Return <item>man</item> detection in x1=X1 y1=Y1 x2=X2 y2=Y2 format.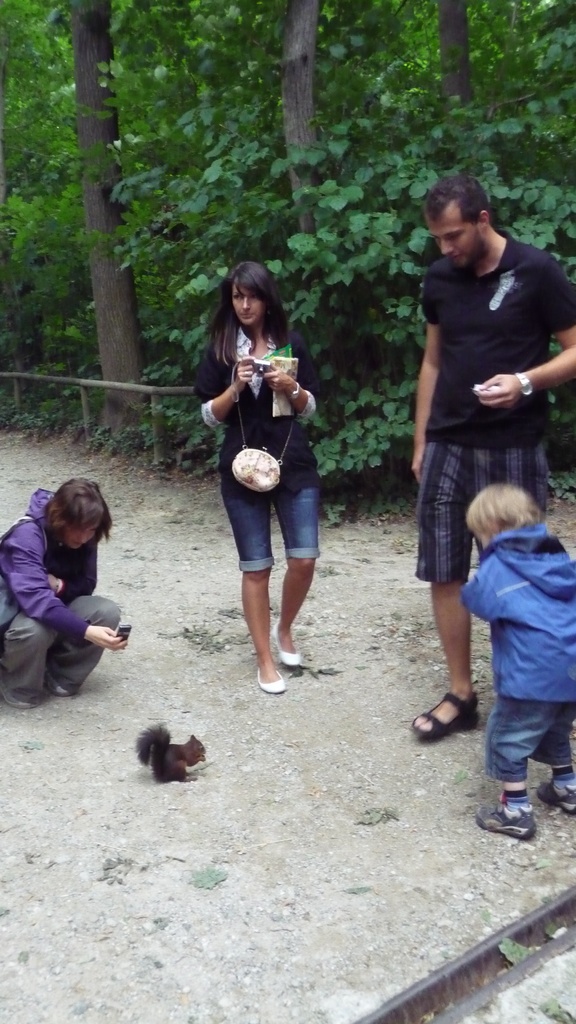
x1=387 y1=171 x2=570 y2=615.
